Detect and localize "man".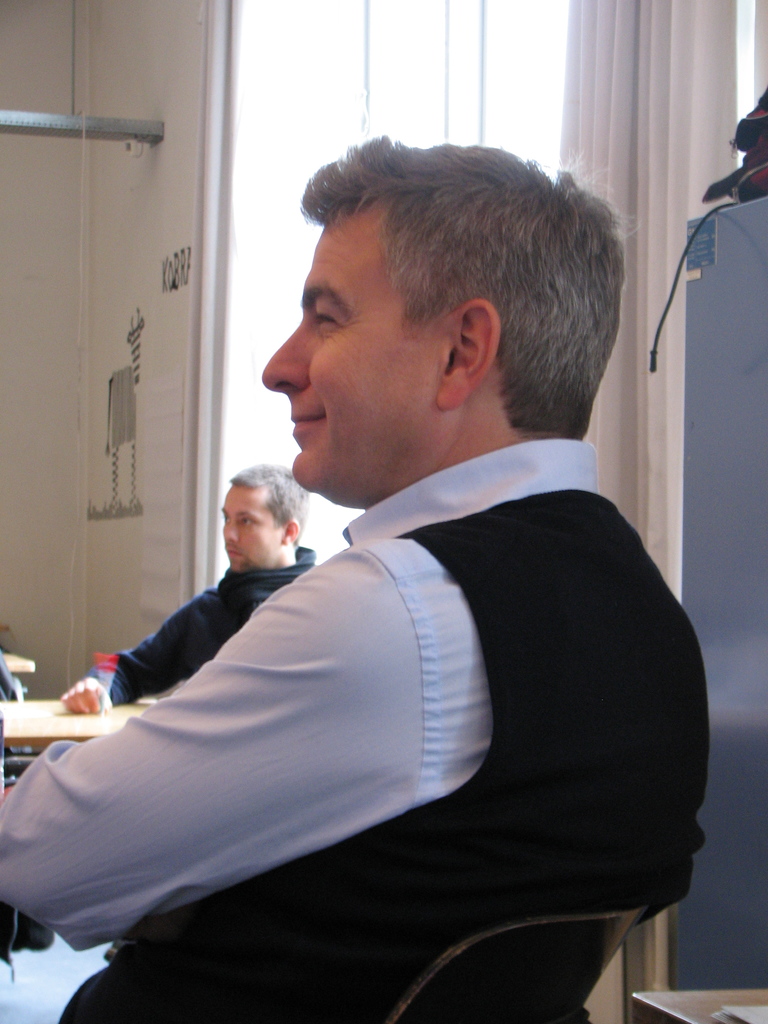
Localized at [62, 463, 328, 714].
